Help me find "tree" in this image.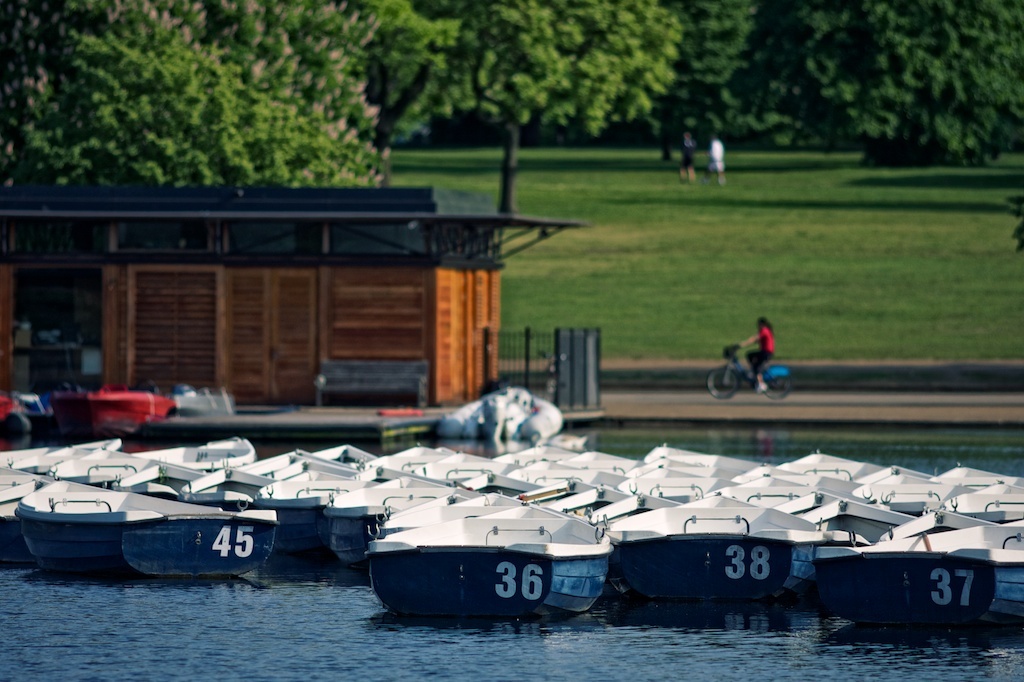
Found it: bbox=(632, 0, 860, 181).
